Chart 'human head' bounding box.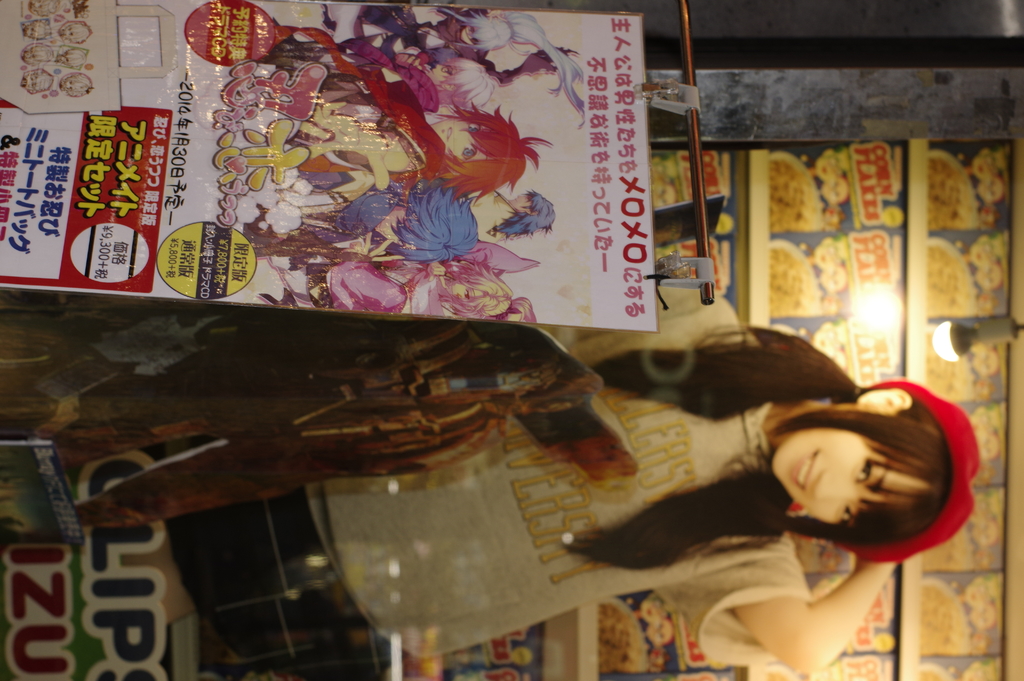
Charted: BBox(767, 389, 978, 546).
